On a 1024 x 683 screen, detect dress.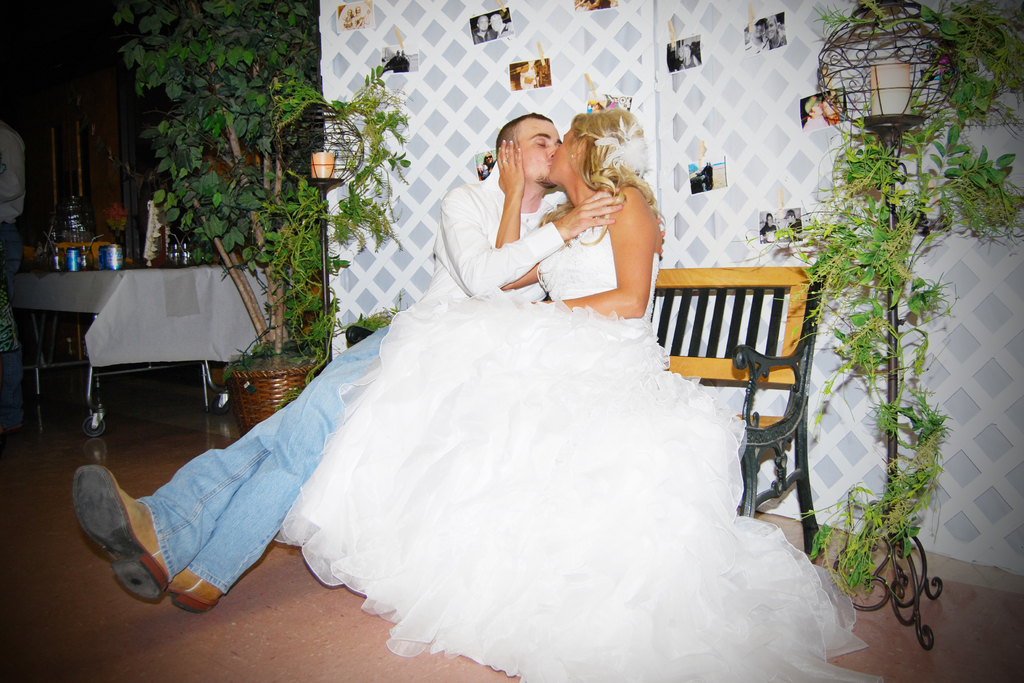
pyautogui.locateOnScreen(270, 187, 911, 682).
